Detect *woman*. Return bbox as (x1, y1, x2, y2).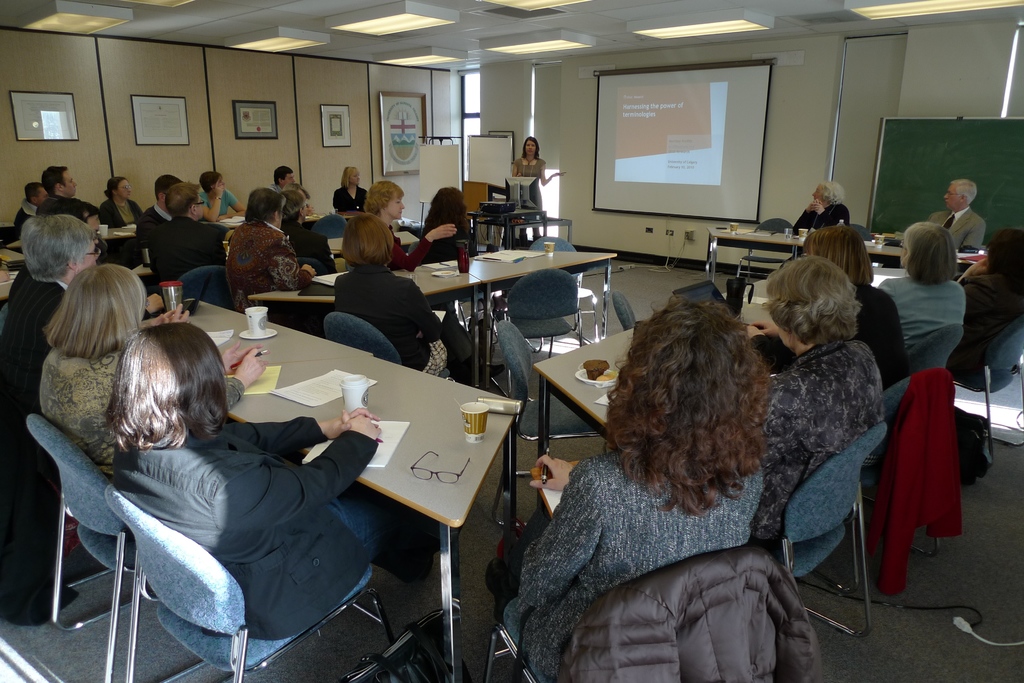
(420, 189, 485, 269).
